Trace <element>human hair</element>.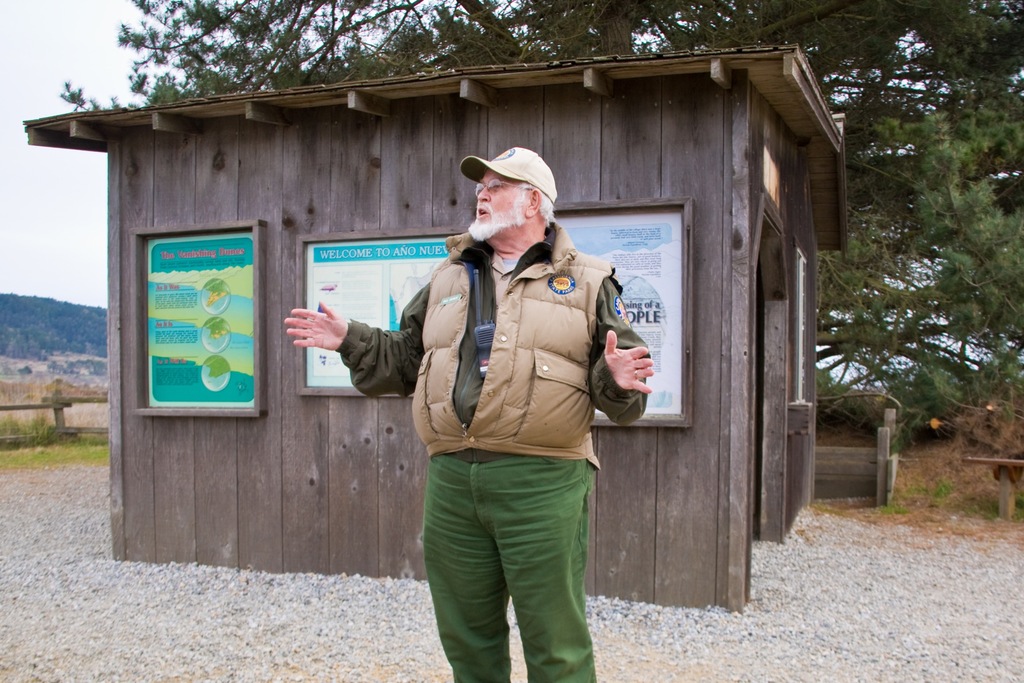
Traced to Rect(513, 185, 554, 224).
